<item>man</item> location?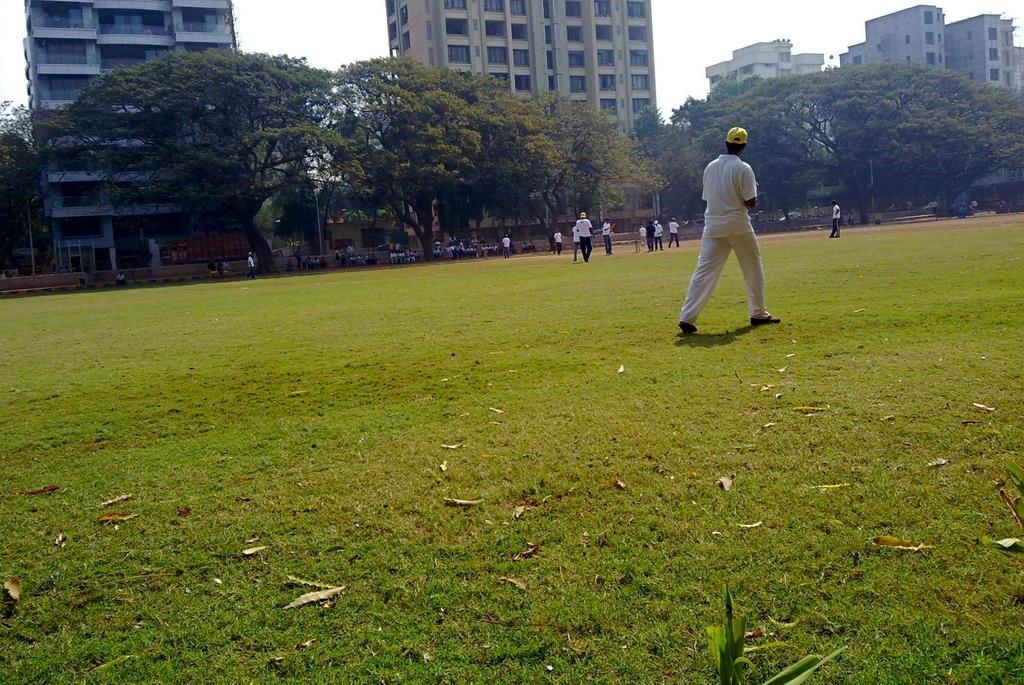
bbox(500, 232, 513, 259)
